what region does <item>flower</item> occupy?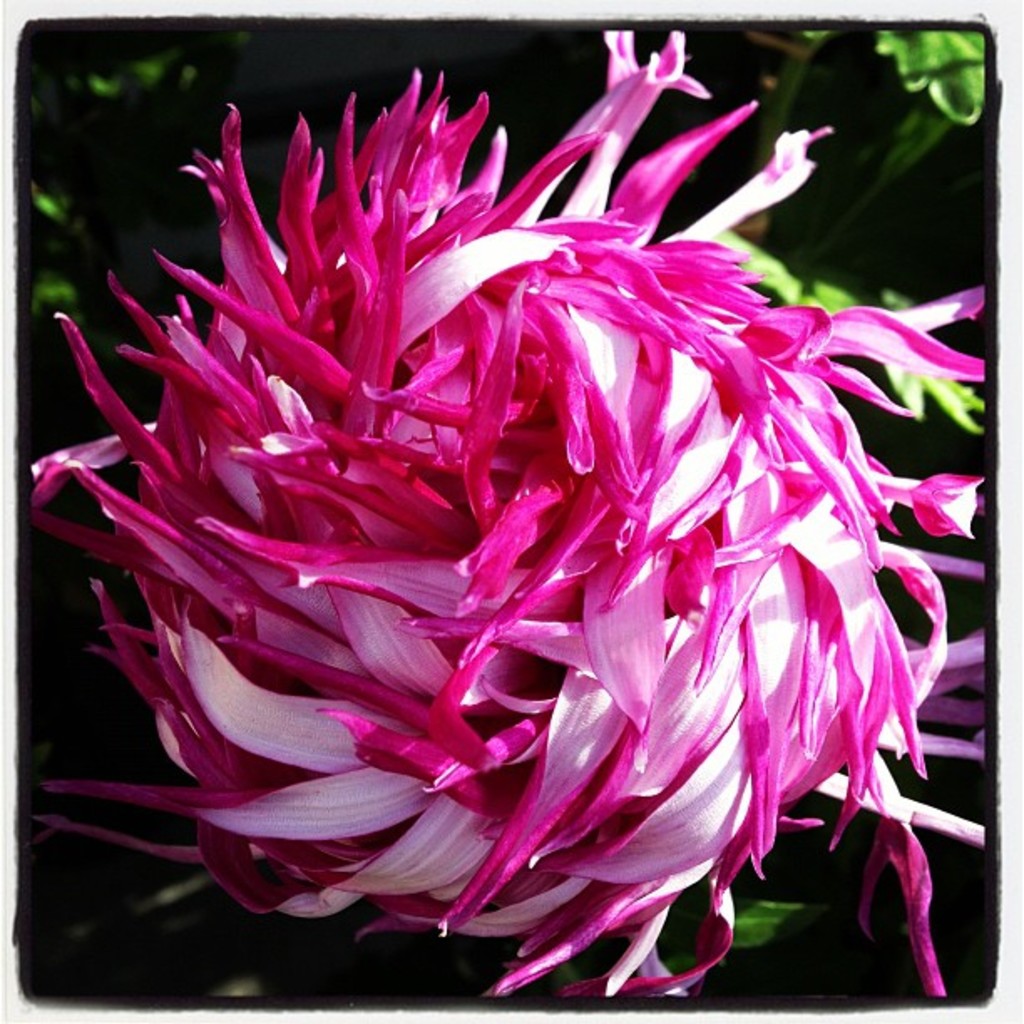
0, 60, 997, 1007.
